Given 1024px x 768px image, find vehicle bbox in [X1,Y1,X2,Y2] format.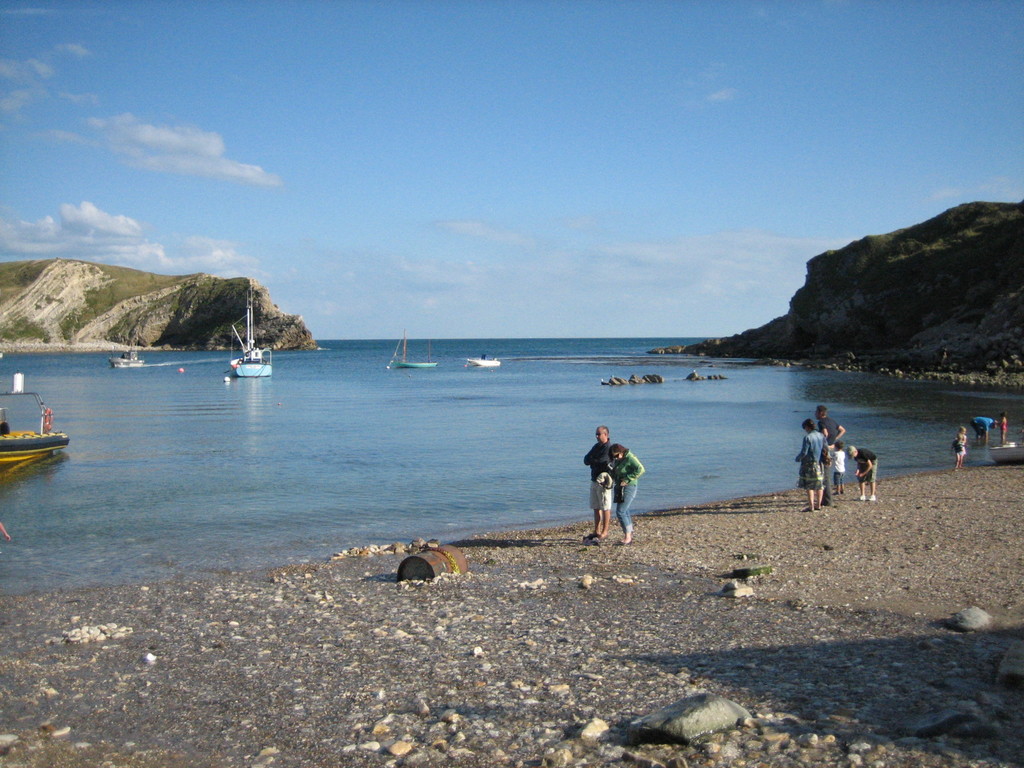
[0,402,61,489].
